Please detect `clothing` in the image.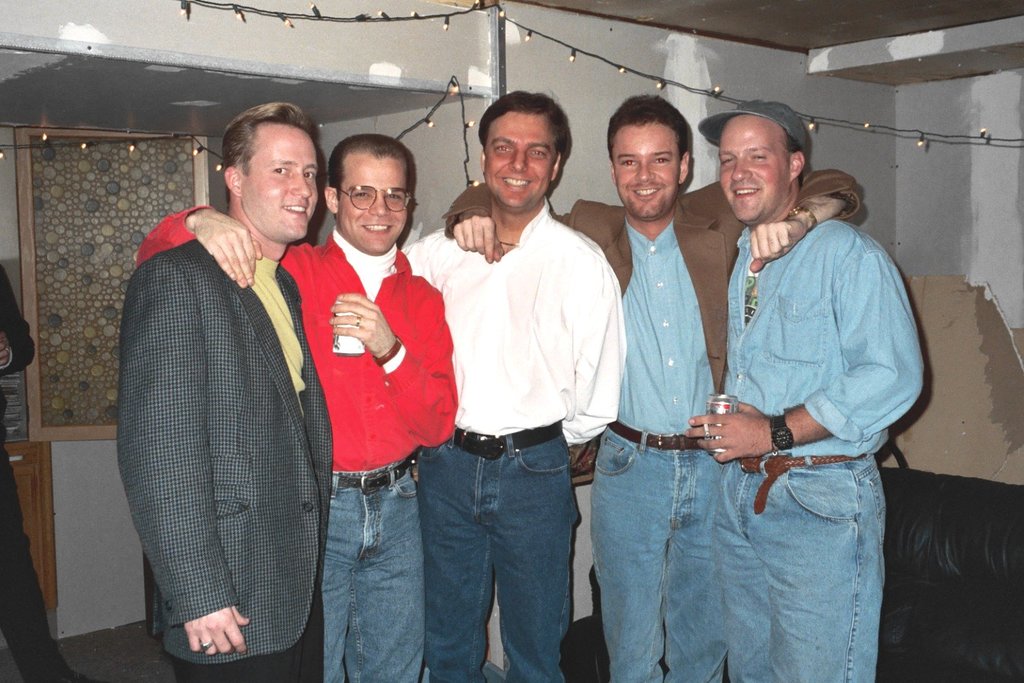
region(0, 264, 83, 682).
